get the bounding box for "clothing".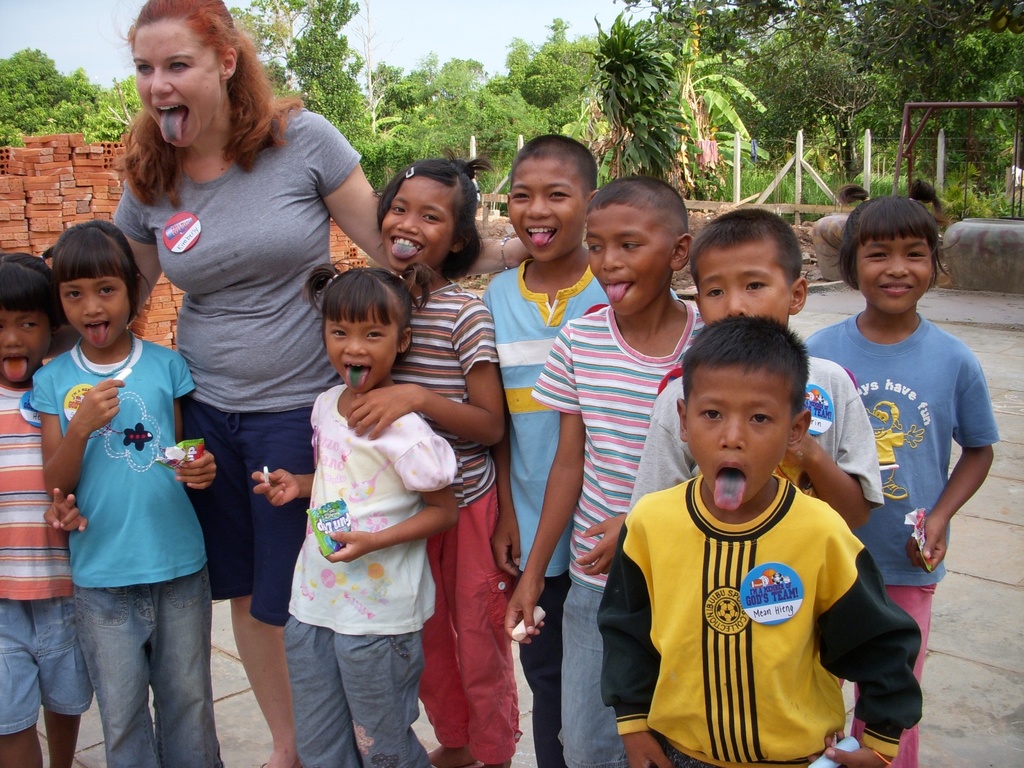
[left=532, top=278, right=733, bottom=764].
